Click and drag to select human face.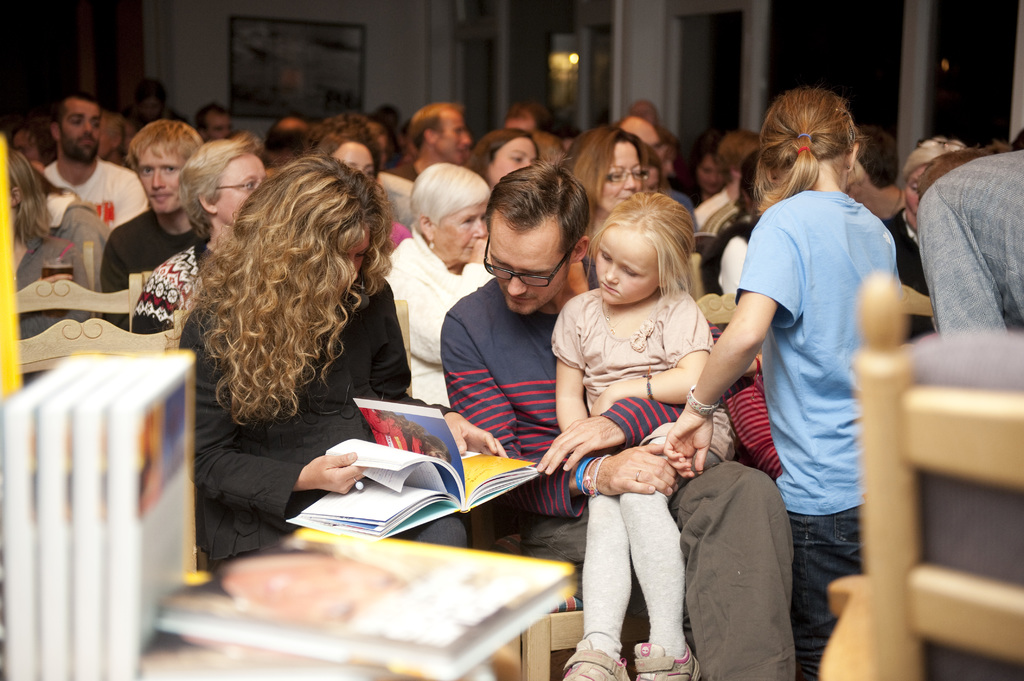
Selection: x1=344, y1=218, x2=377, y2=277.
